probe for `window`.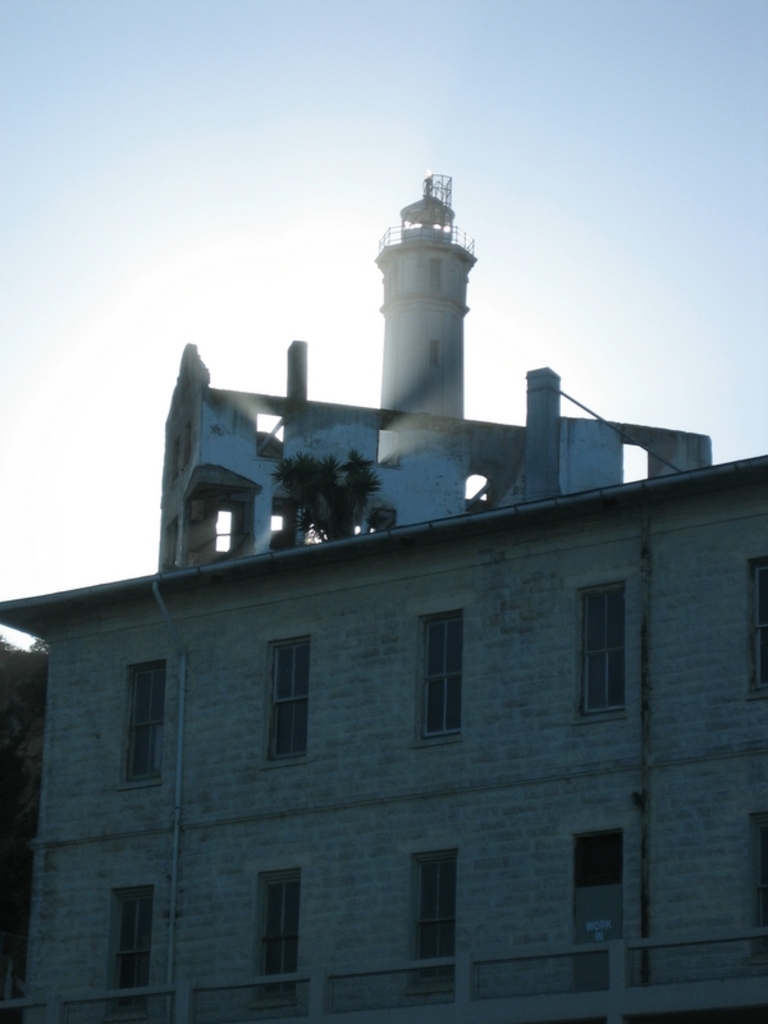
Probe result: x1=125, y1=659, x2=161, y2=787.
